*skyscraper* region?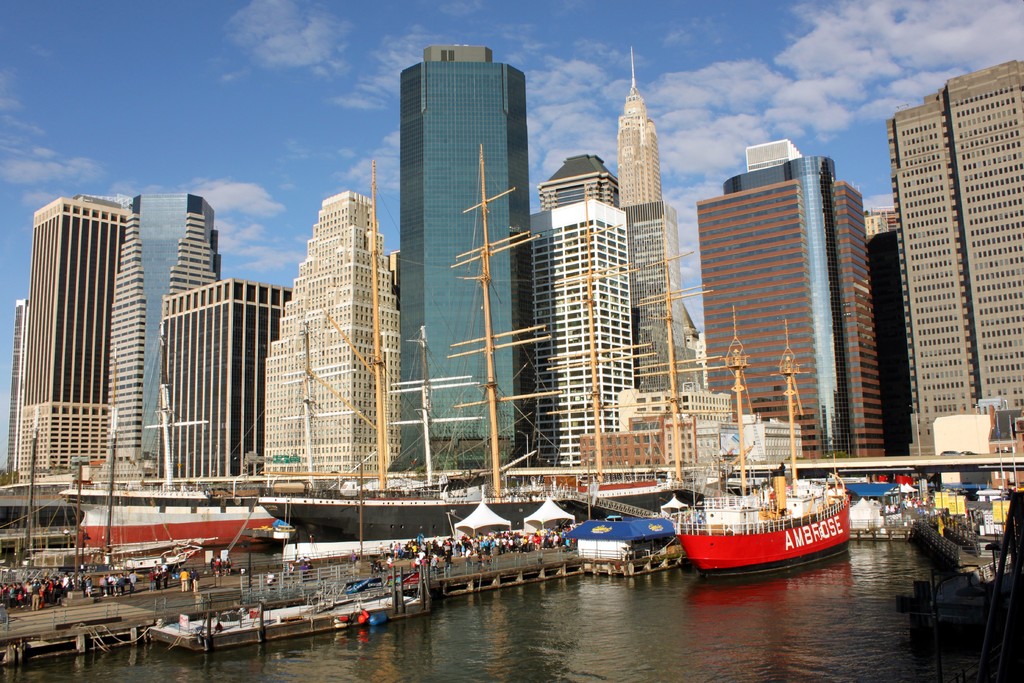
106 221 150 468
